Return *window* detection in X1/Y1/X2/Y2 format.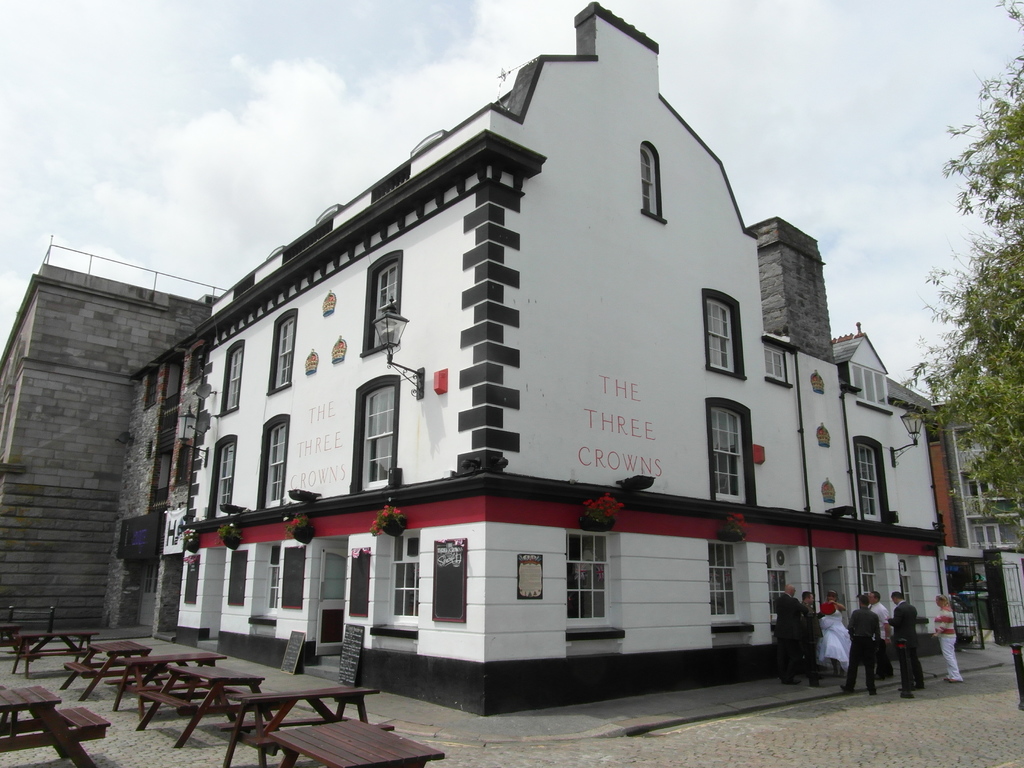
412/125/447/154.
